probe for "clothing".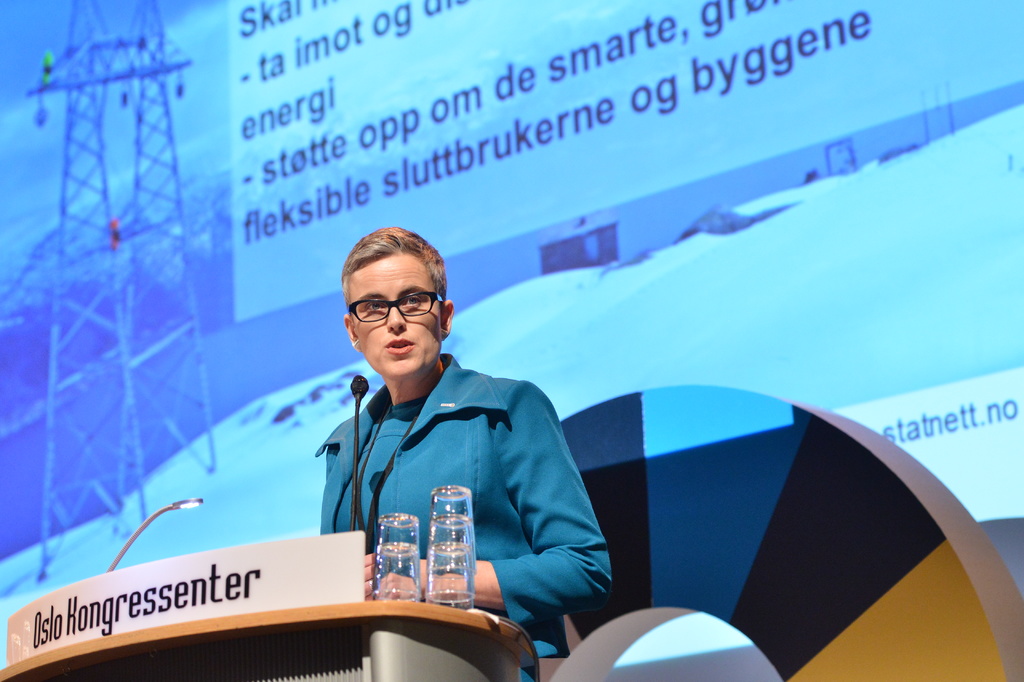
Probe result: 315,354,611,681.
